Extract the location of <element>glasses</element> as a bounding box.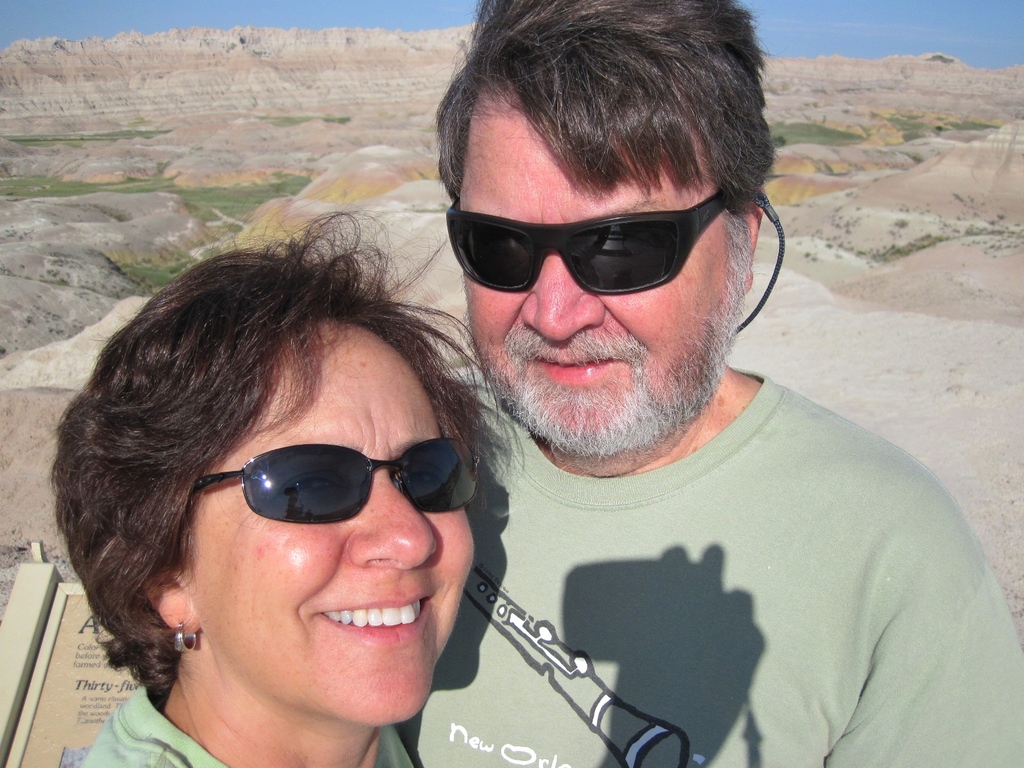
bbox(189, 439, 486, 533).
